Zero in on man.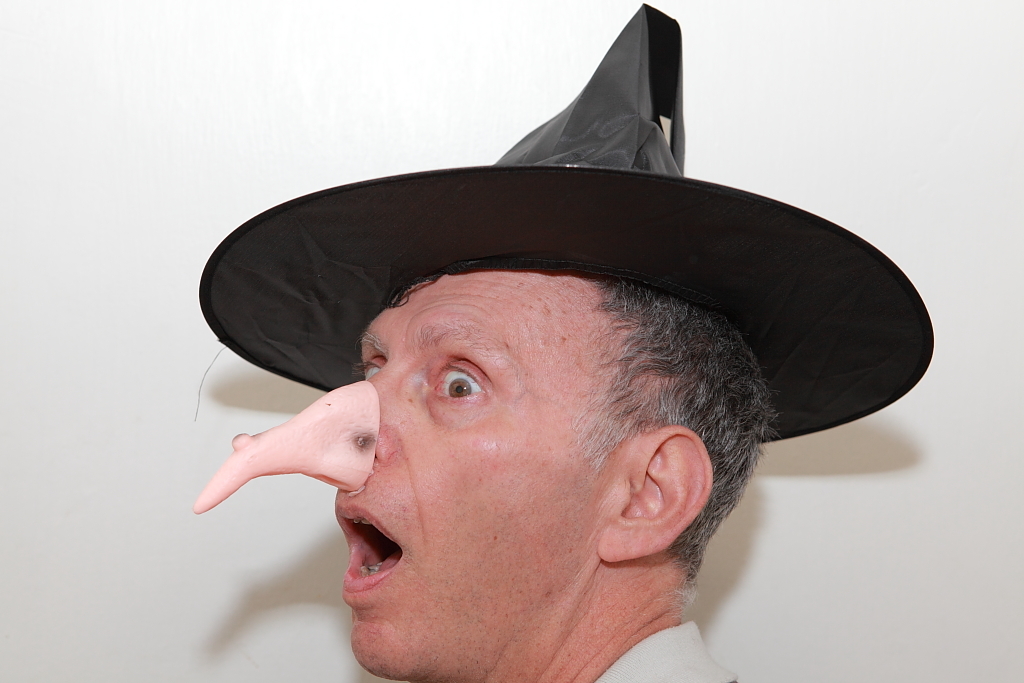
Zeroed in: (x1=183, y1=0, x2=941, y2=682).
